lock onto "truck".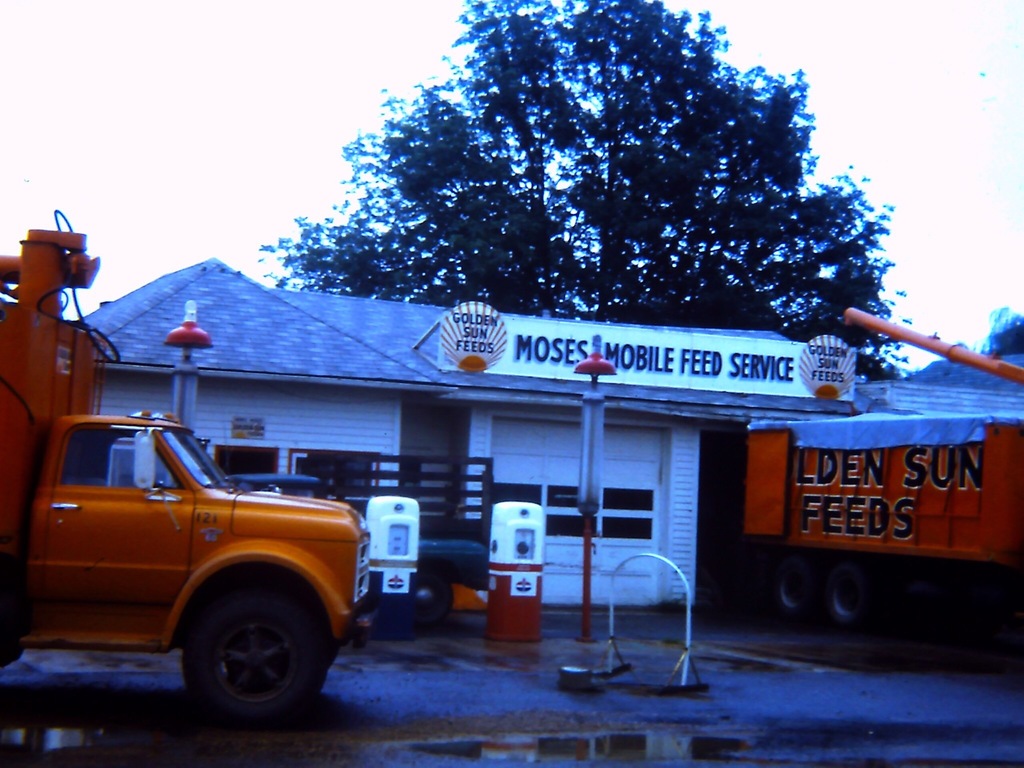
Locked: x1=0, y1=207, x2=378, y2=726.
